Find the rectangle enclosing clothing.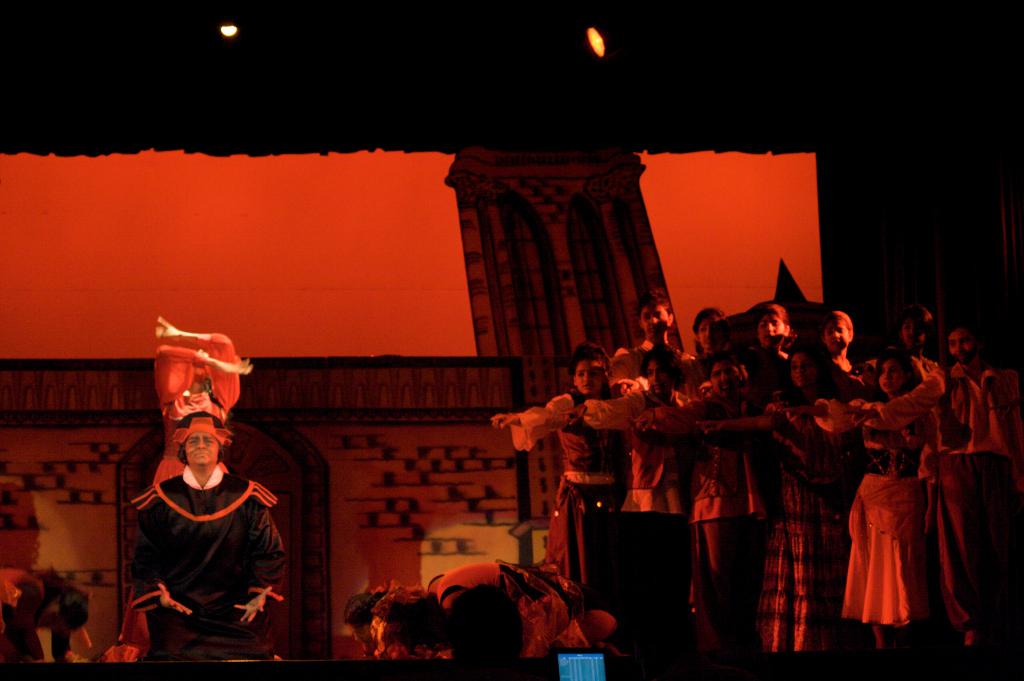
crop(763, 385, 830, 619).
